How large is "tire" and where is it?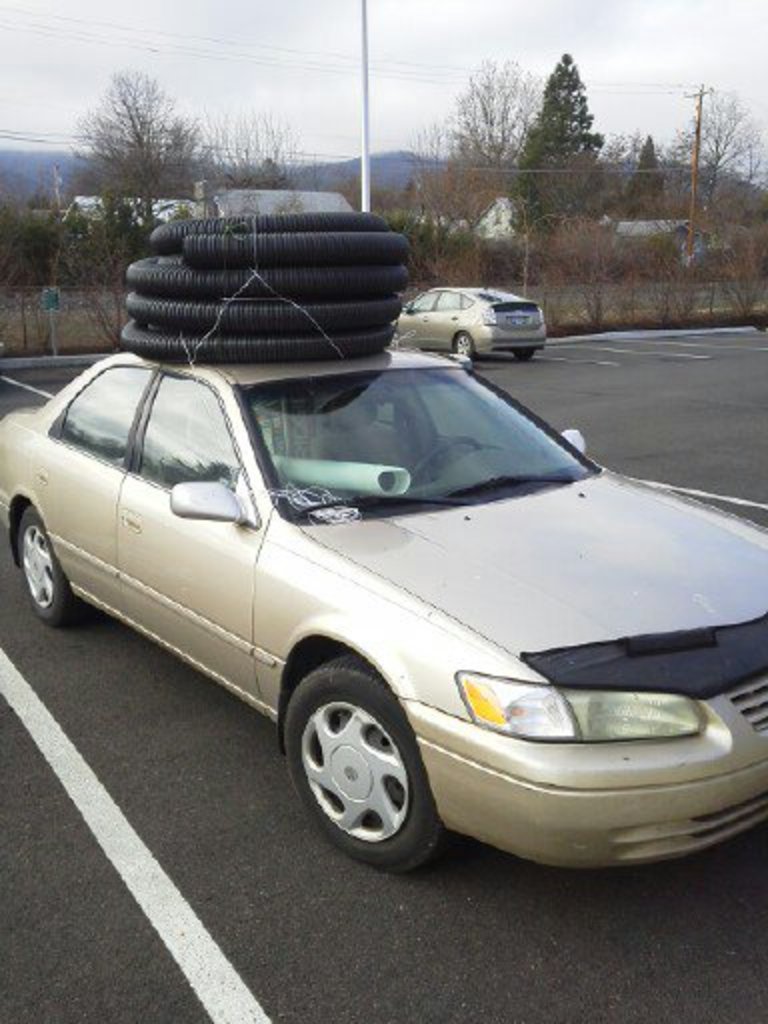
Bounding box: 288 658 442 860.
